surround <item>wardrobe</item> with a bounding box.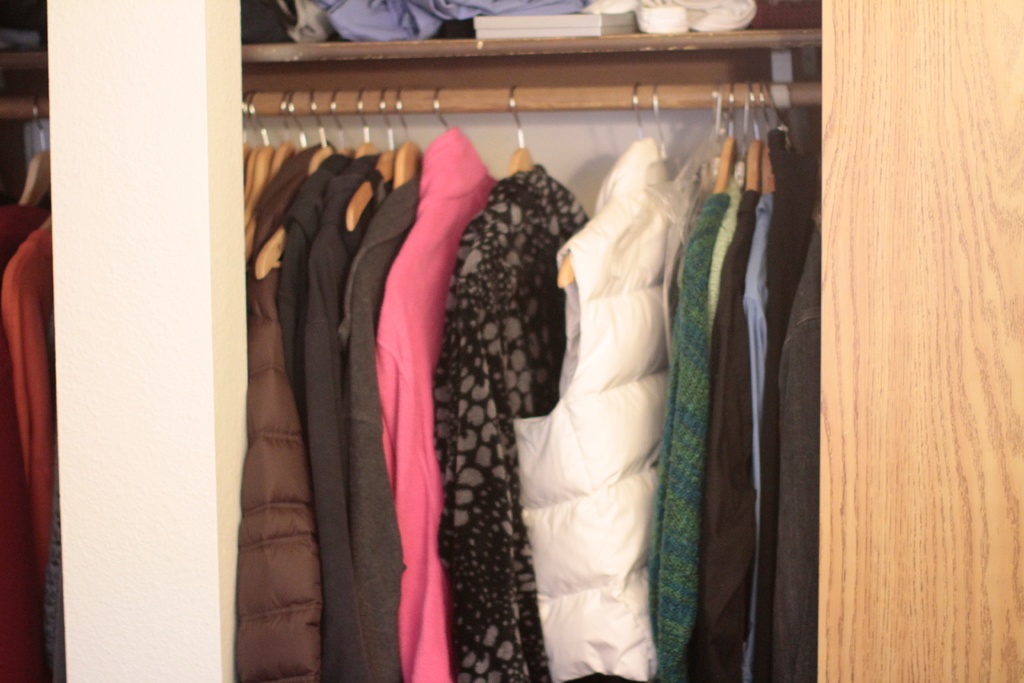
(x1=0, y1=0, x2=1023, y2=682).
